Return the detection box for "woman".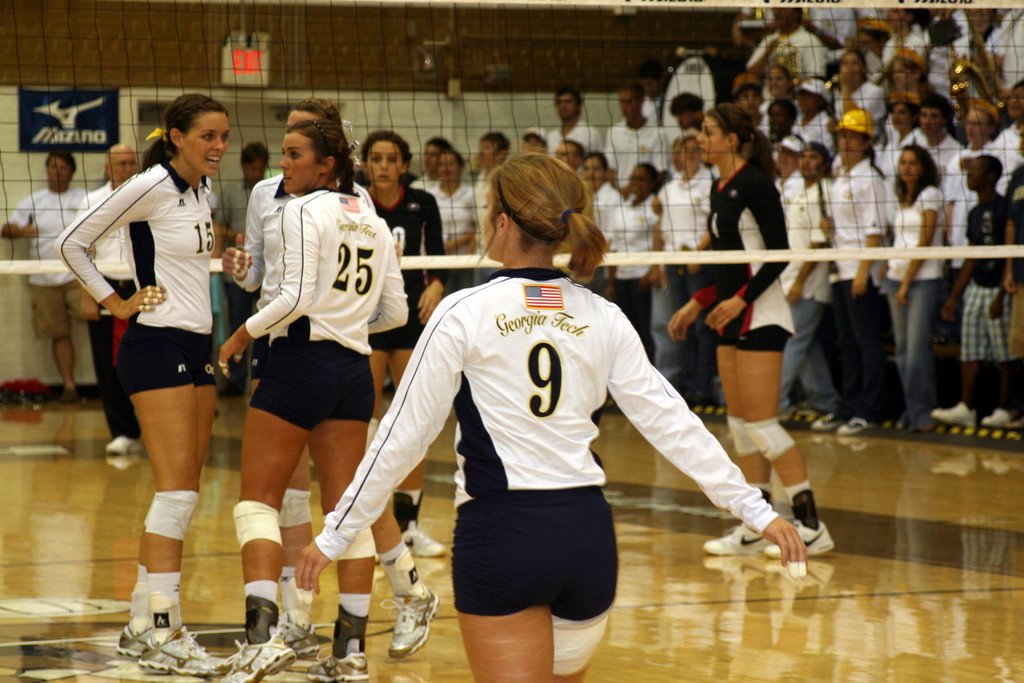
left=65, top=84, right=245, bottom=618.
